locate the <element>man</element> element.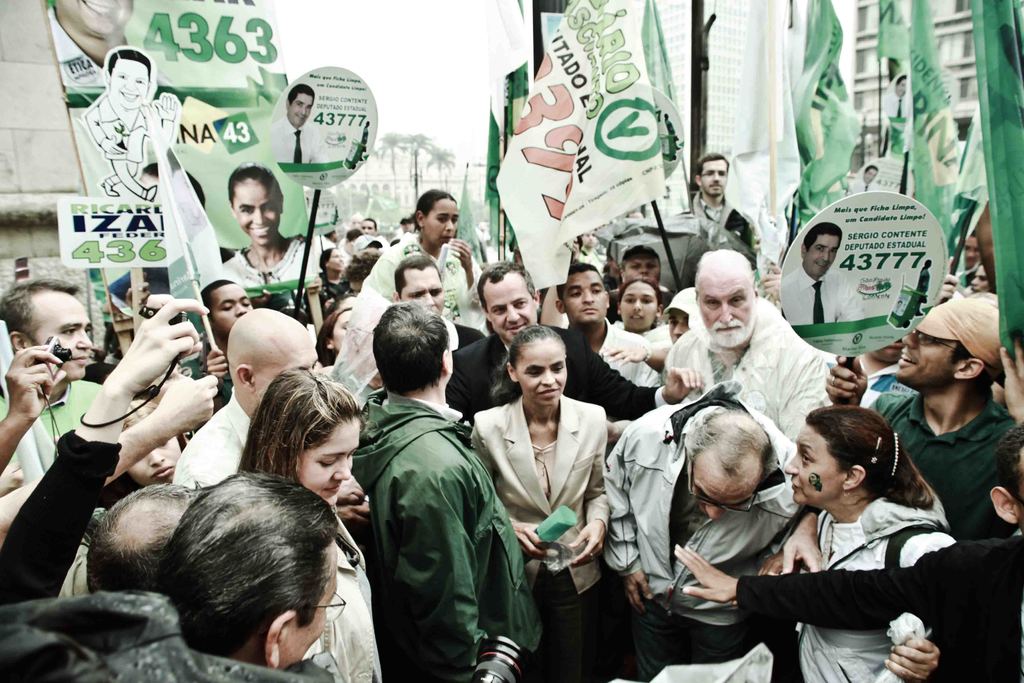
Element bbox: bbox(682, 148, 754, 270).
